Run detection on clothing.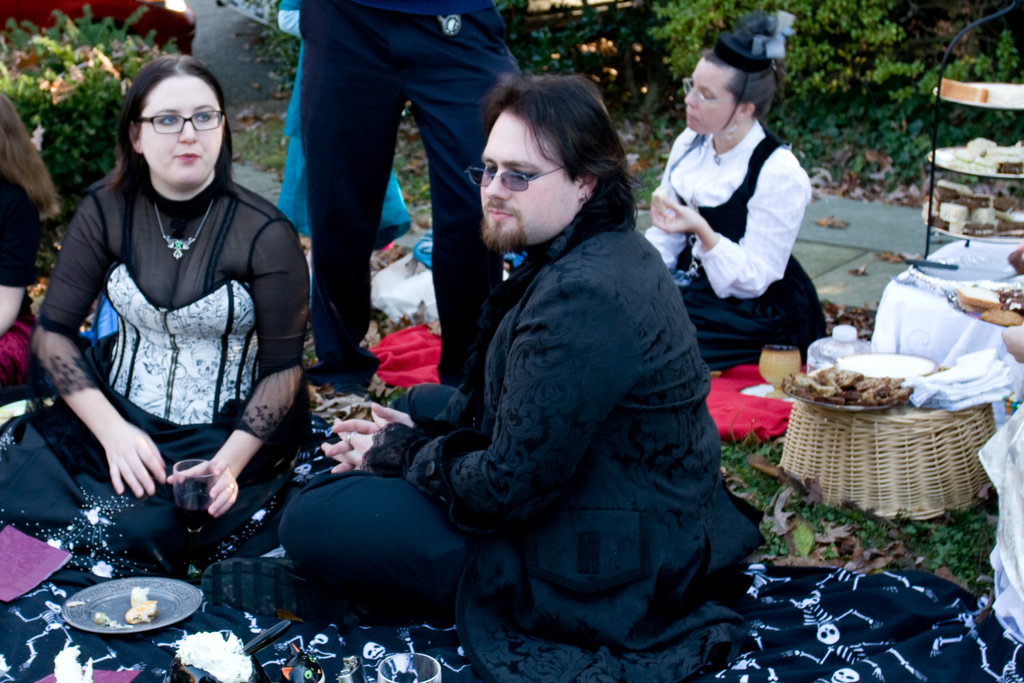
Result: (left=296, top=0, right=535, bottom=427).
